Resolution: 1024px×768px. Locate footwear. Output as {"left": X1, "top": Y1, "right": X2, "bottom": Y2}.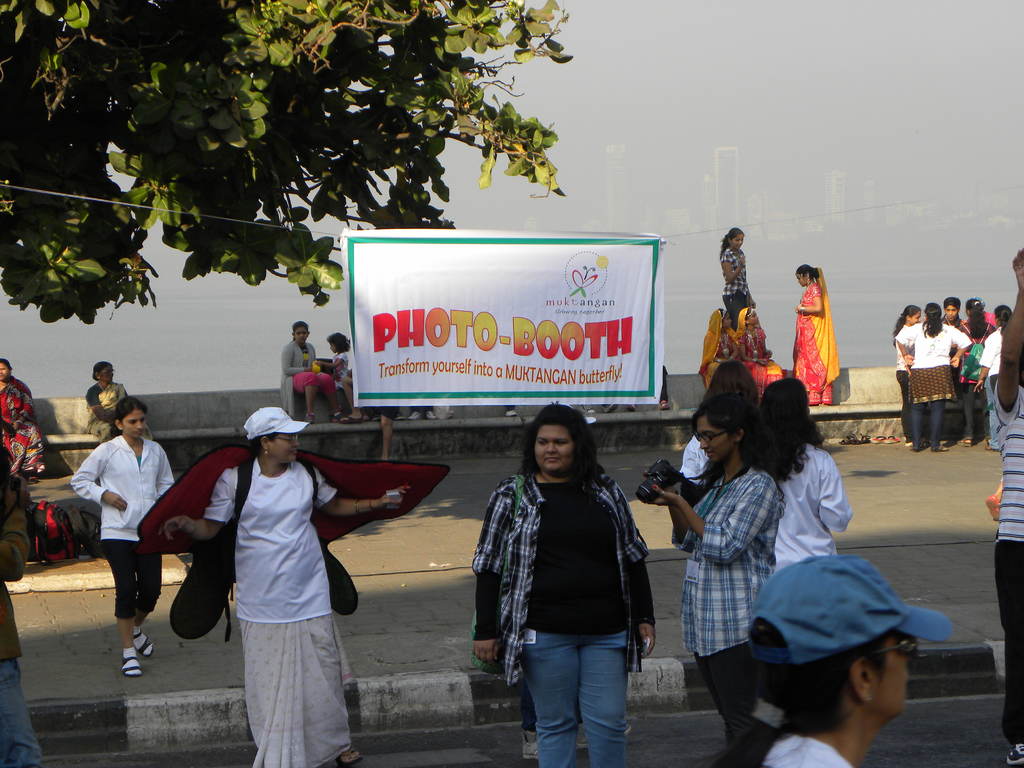
{"left": 873, "top": 424, "right": 881, "bottom": 441}.
